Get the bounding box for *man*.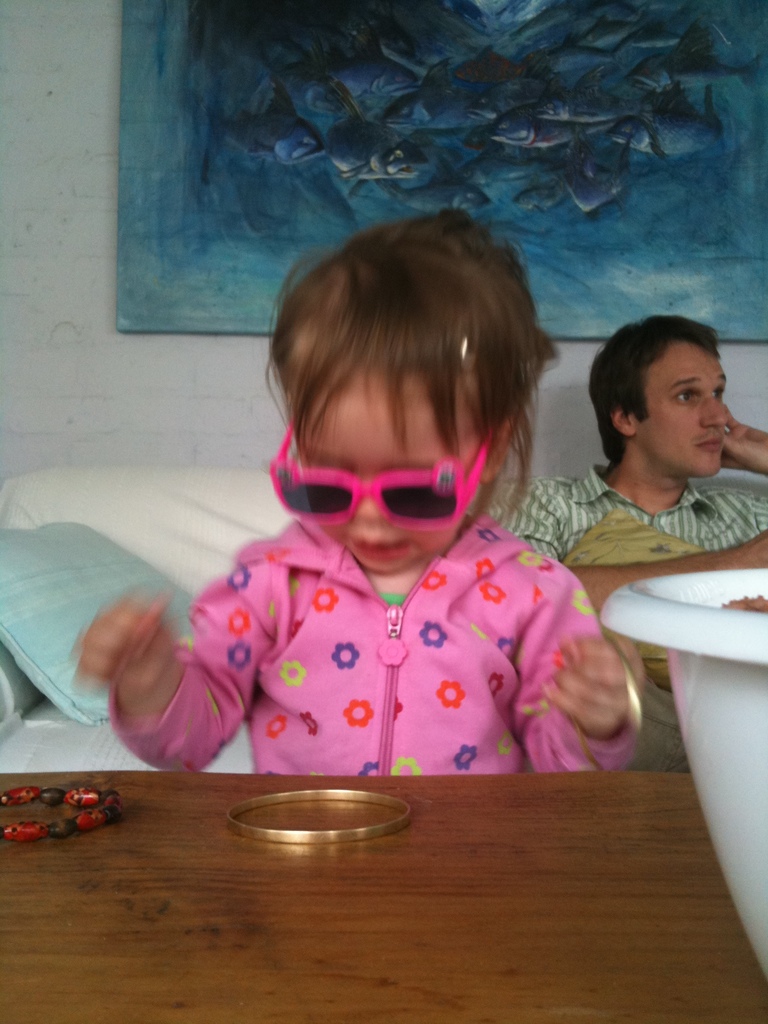
select_region(540, 309, 767, 614).
